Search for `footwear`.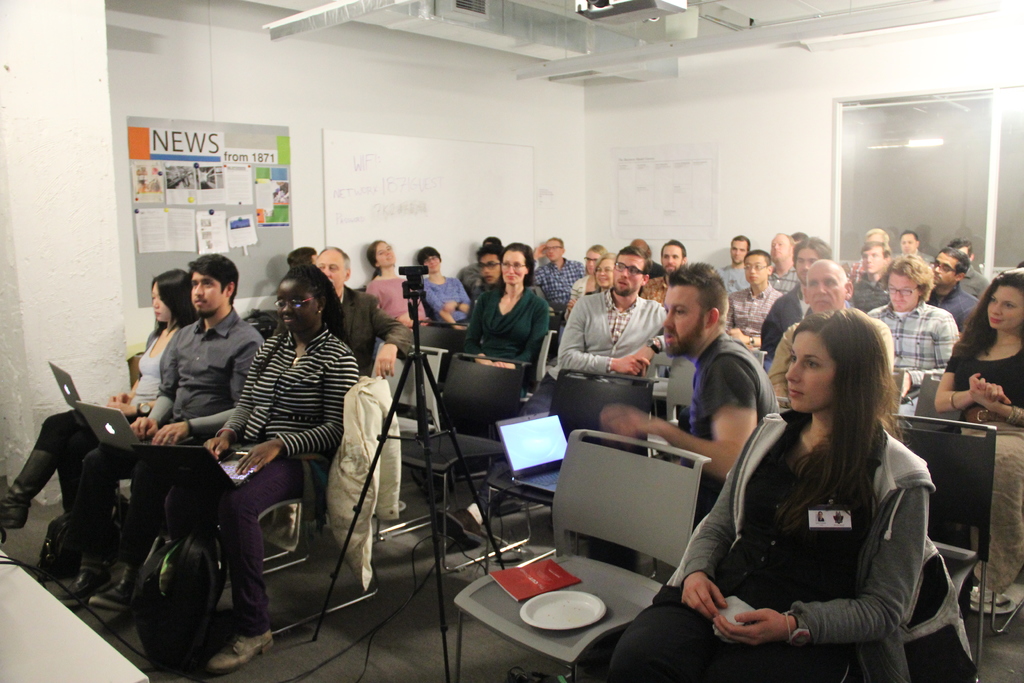
Found at bbox=(84, 562, 131, 618).
